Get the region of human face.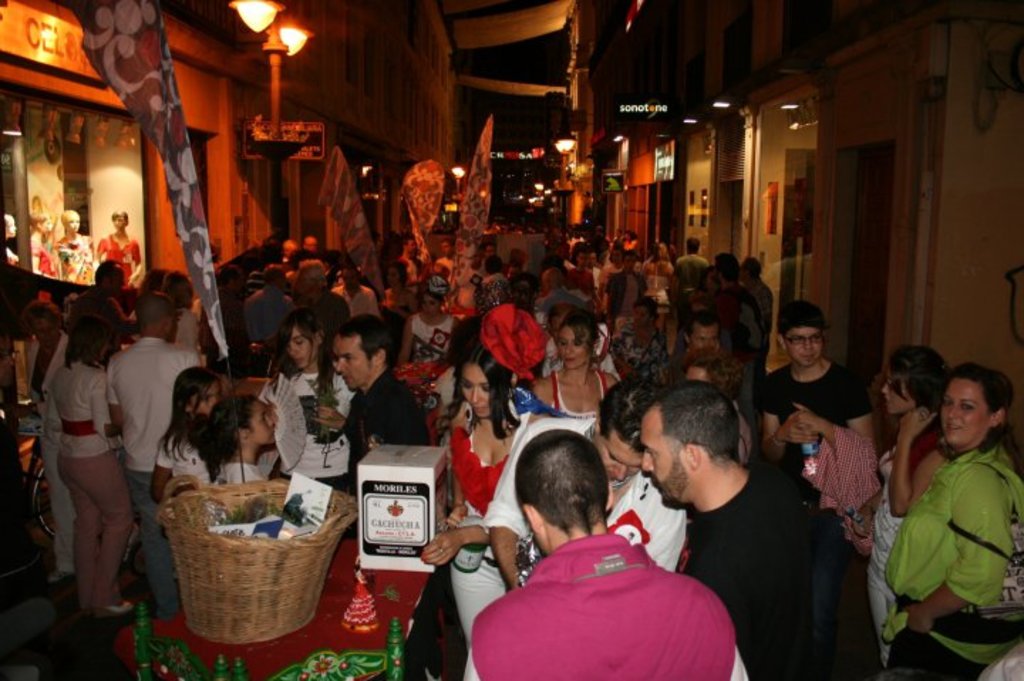
select_region(560, 328, 587, 365).
